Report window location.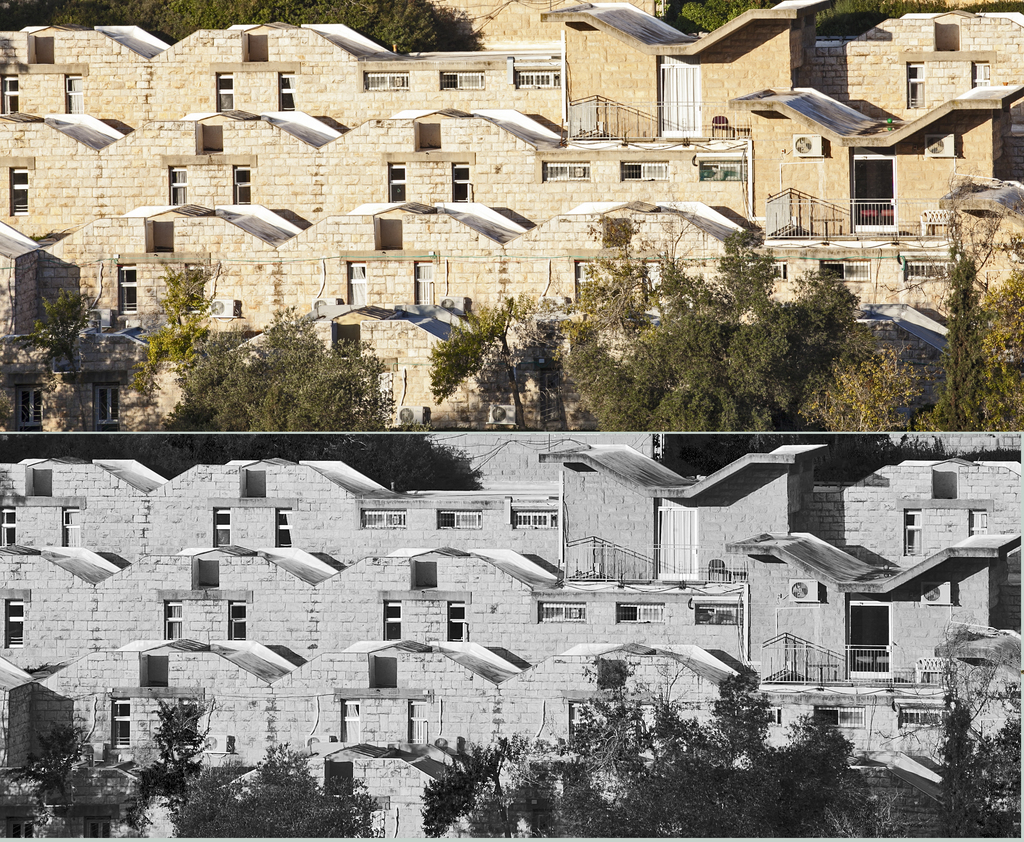
Report: detection(165, 162, 187, 206).
